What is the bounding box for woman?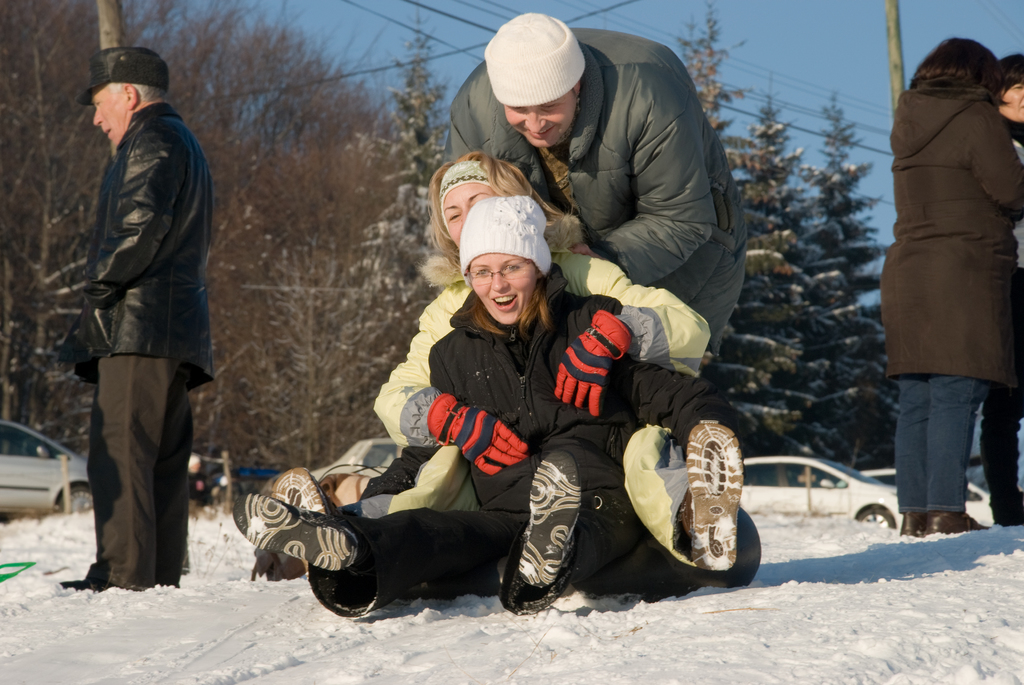
box=[982, 48, 1023, 526].
